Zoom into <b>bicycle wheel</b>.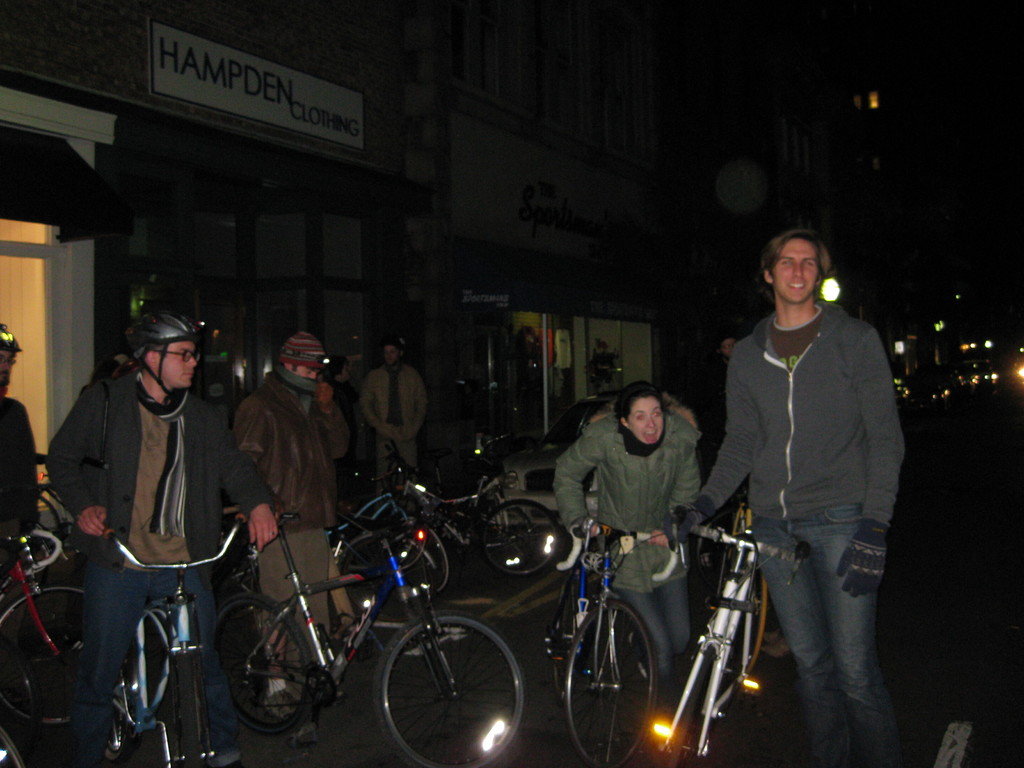
Zoom target: 361, 625, 519, 755.
